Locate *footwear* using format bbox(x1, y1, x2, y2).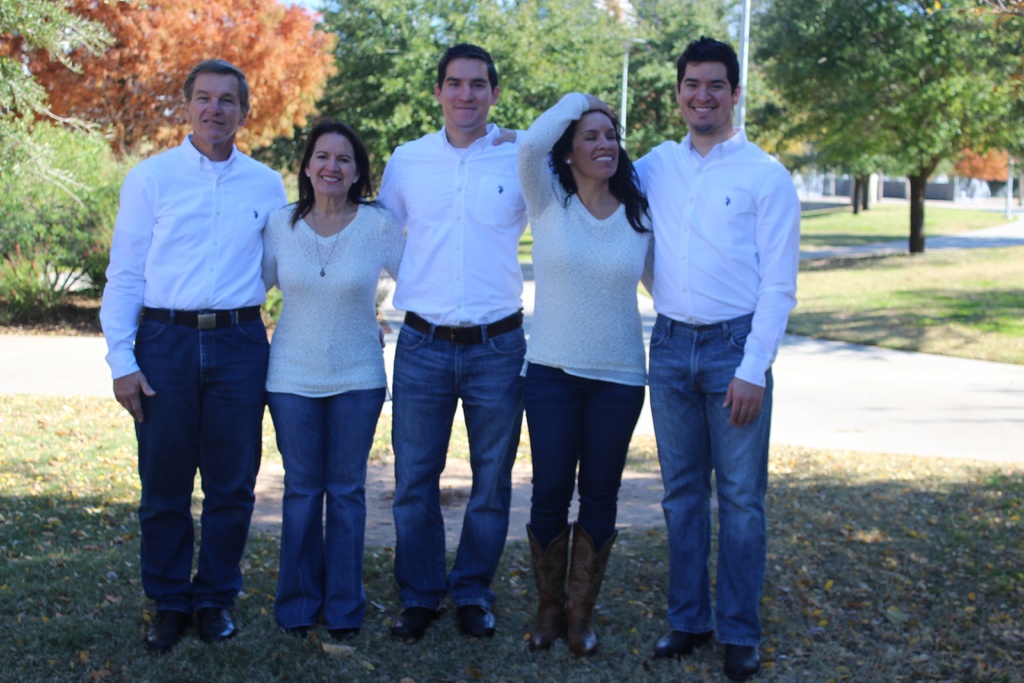
bbox(323, 625, 364, 645).
